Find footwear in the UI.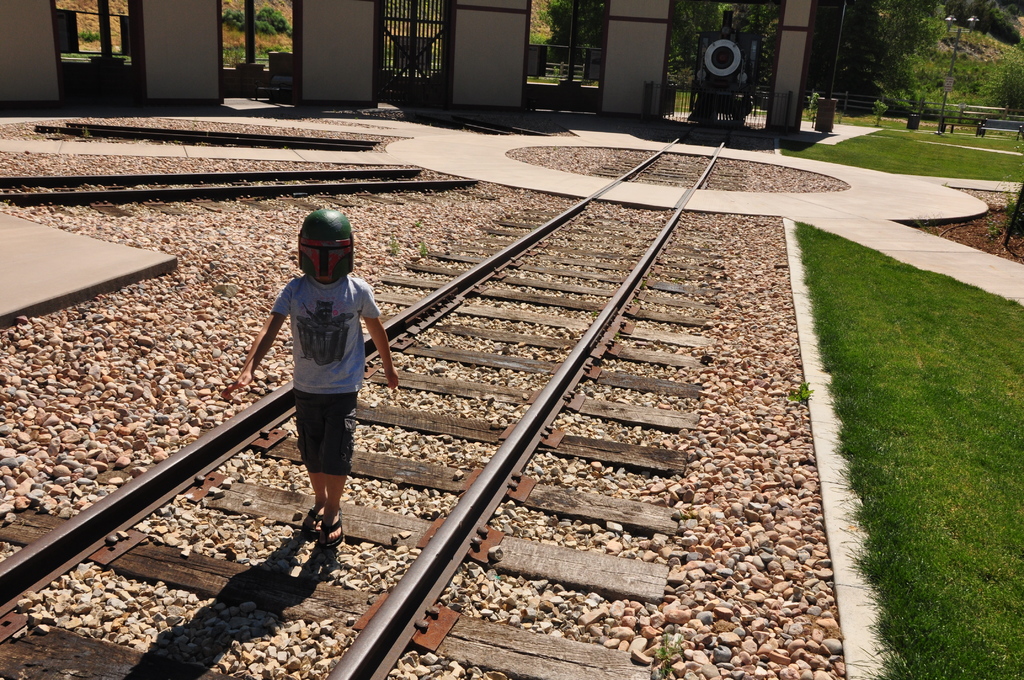
UI element at <region>295, 505, 325, 537</region>.
